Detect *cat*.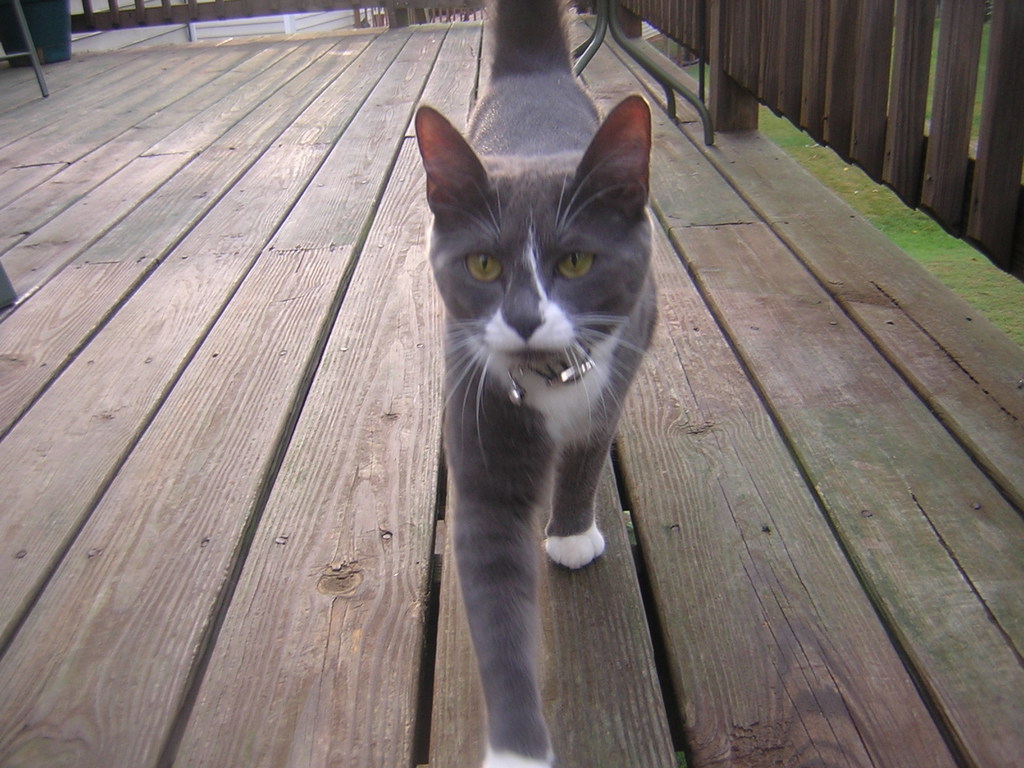
Detected at x1=410, y1=0, x2=666, y2=767.
